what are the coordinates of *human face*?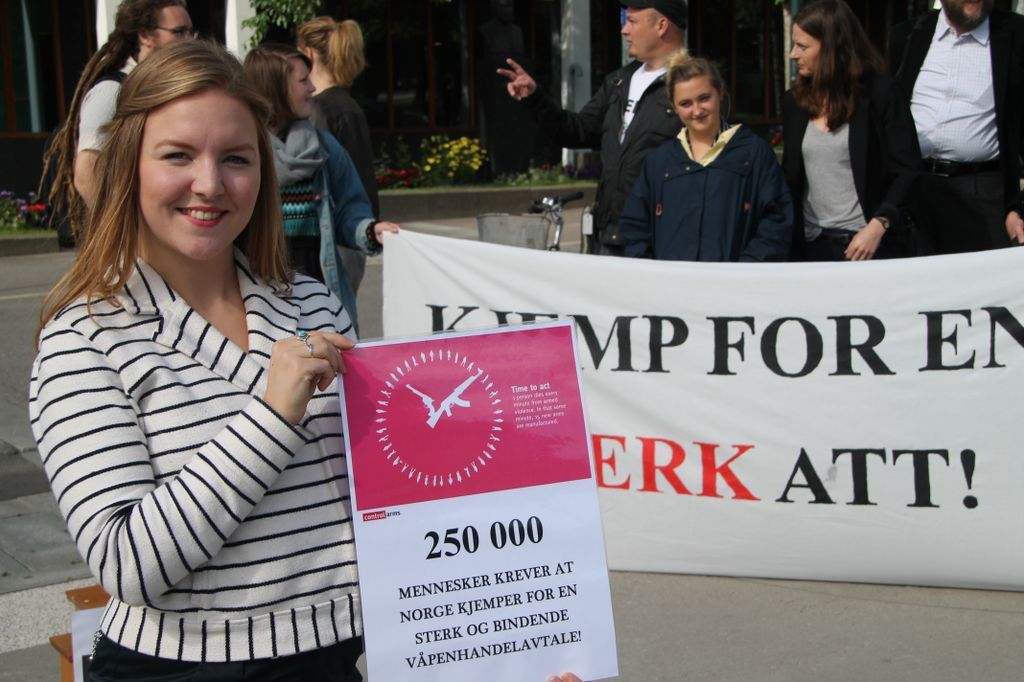
[160,7,195,44].
